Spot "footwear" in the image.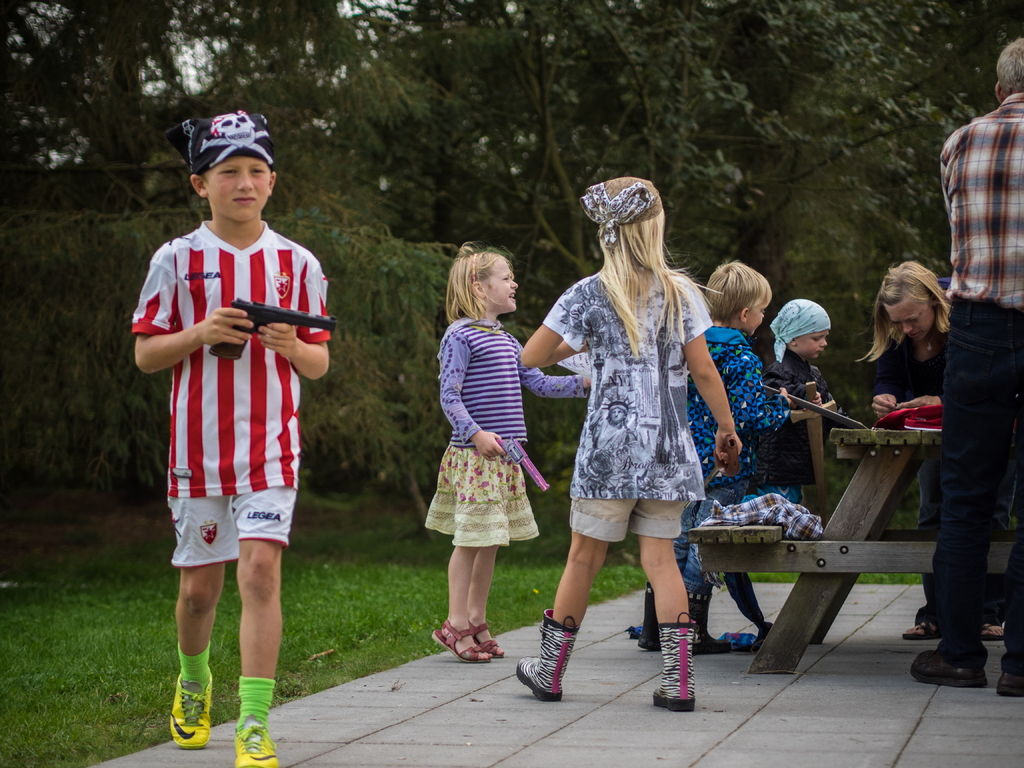
"footwear" found at {"left": 687, "top": 591, "right": 735, "bottom": 653}.
